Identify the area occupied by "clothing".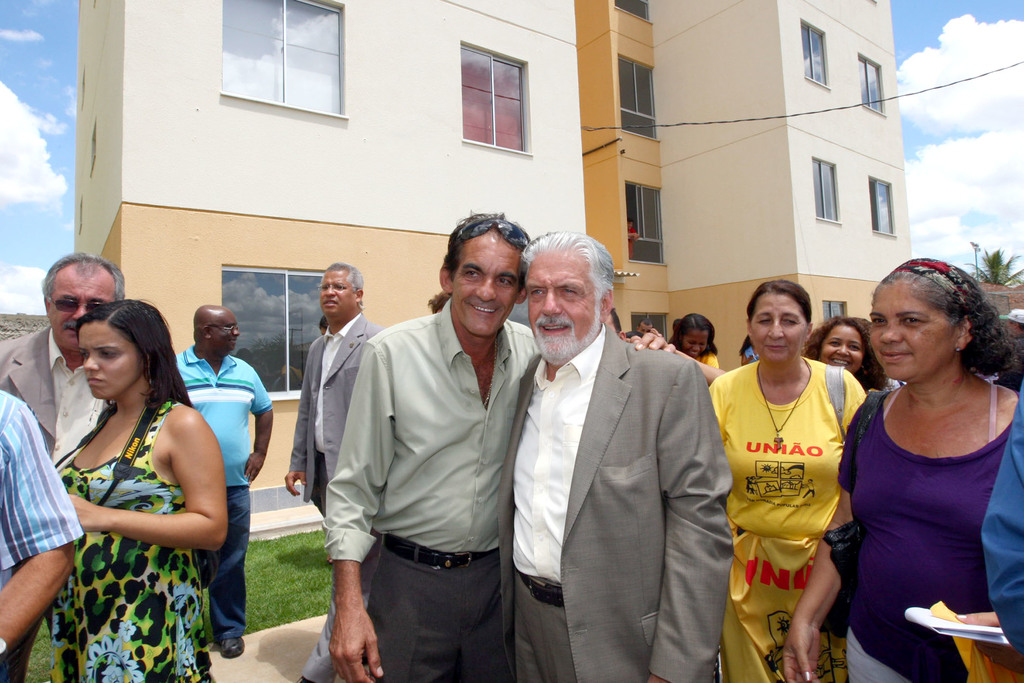
Area: (left=280, top=309, right=386, bottom=504).
